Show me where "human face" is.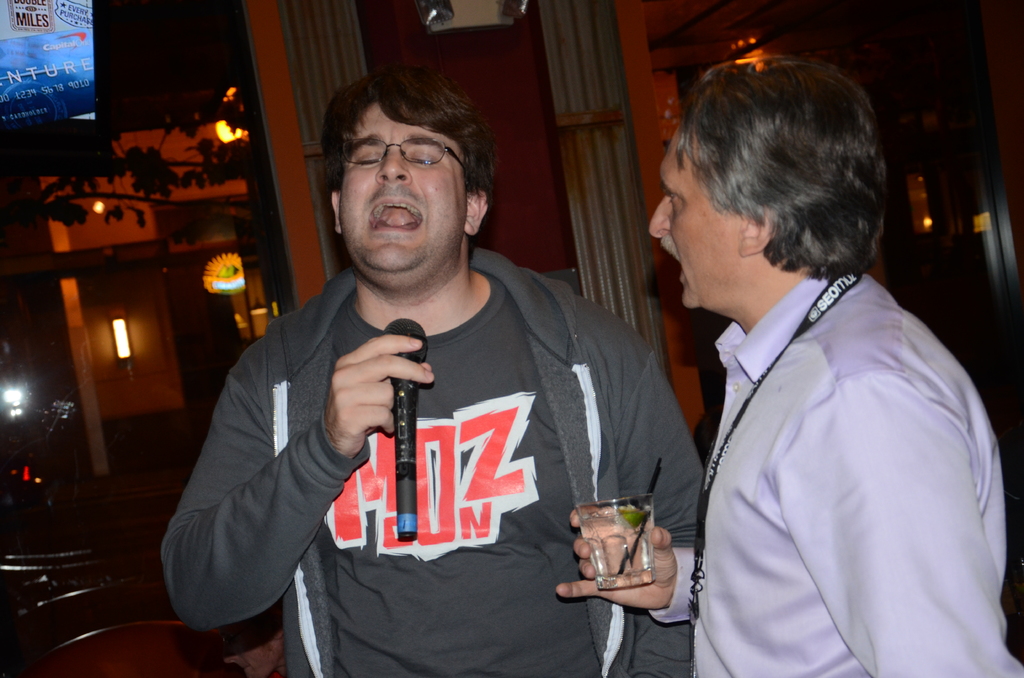
"human face" is at {"left": 650, "top": 125, "right": 742, "bottom": 309}.
